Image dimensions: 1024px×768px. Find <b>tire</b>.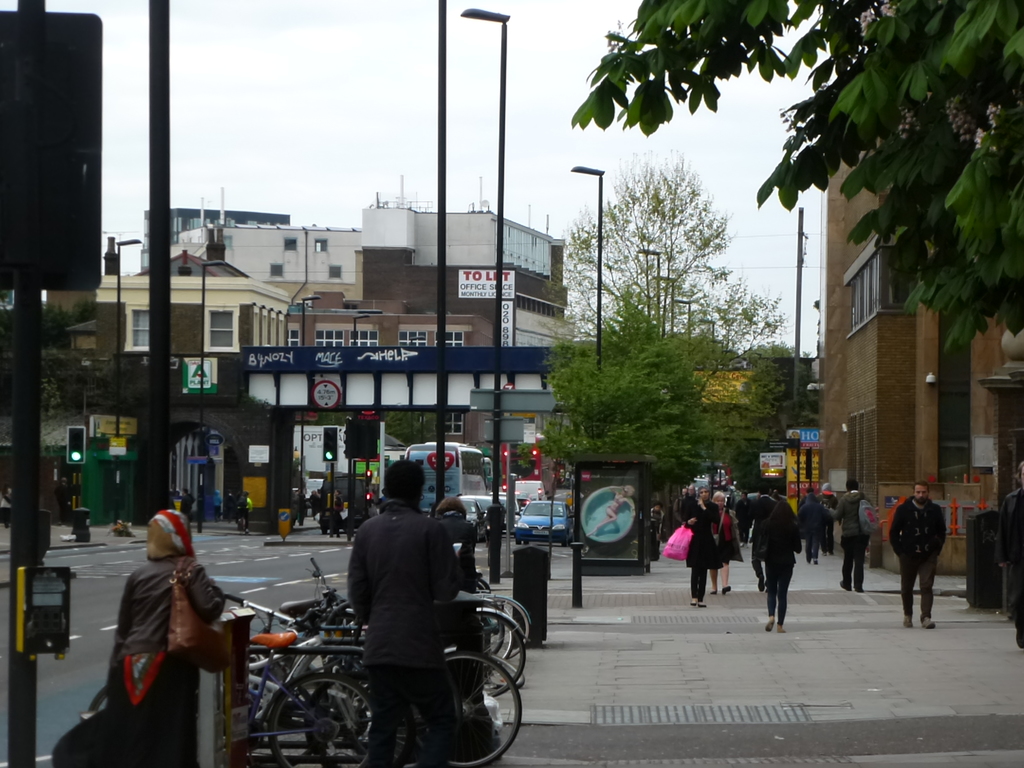
bbox(483, 604, 513, 658).
